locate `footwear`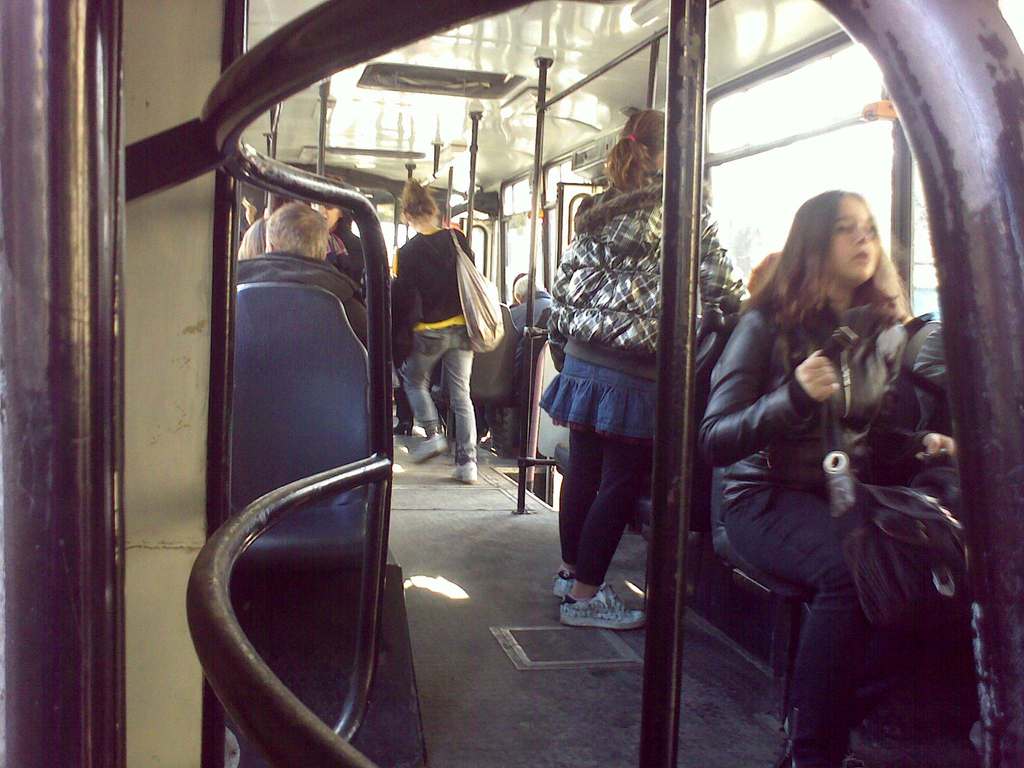
(775, 709, 819, 767)
